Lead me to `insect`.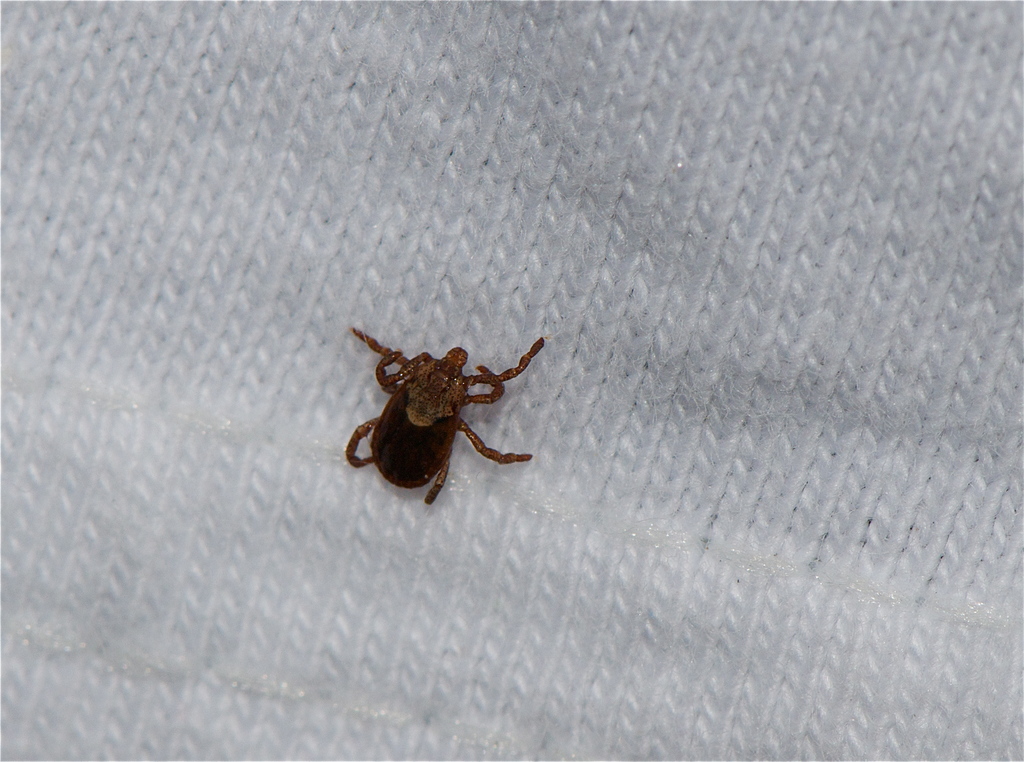
Lead to detection(350, 327, 543, 505).
